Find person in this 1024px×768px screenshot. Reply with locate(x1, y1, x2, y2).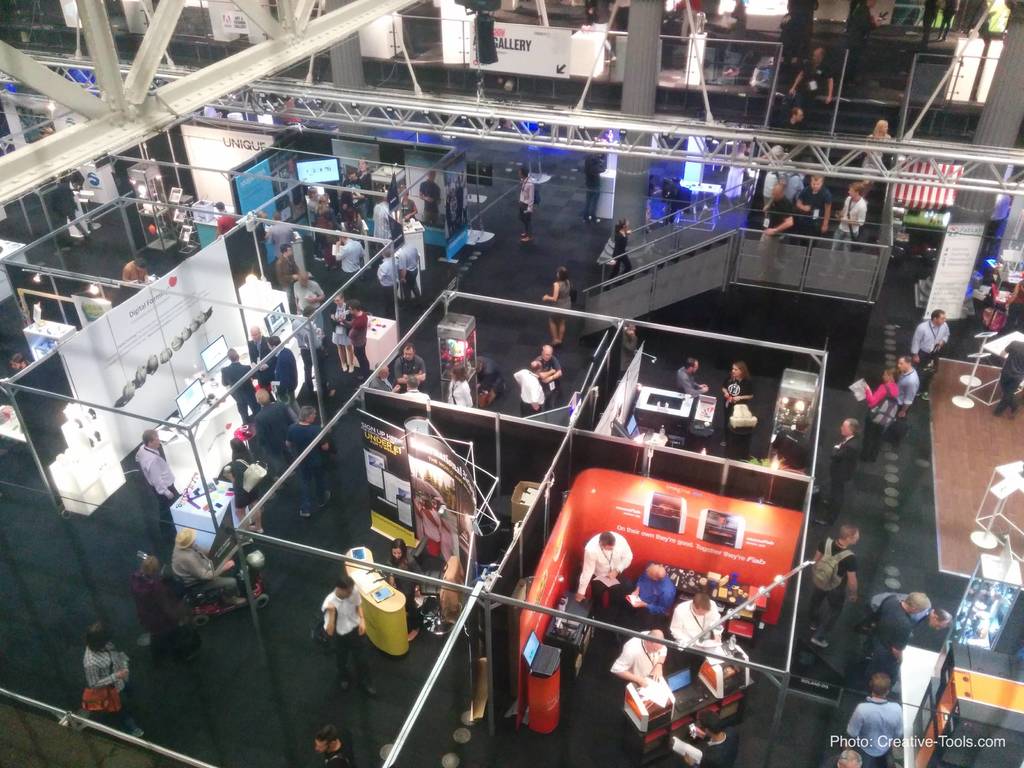
locate(289, 308, 337, 401).
